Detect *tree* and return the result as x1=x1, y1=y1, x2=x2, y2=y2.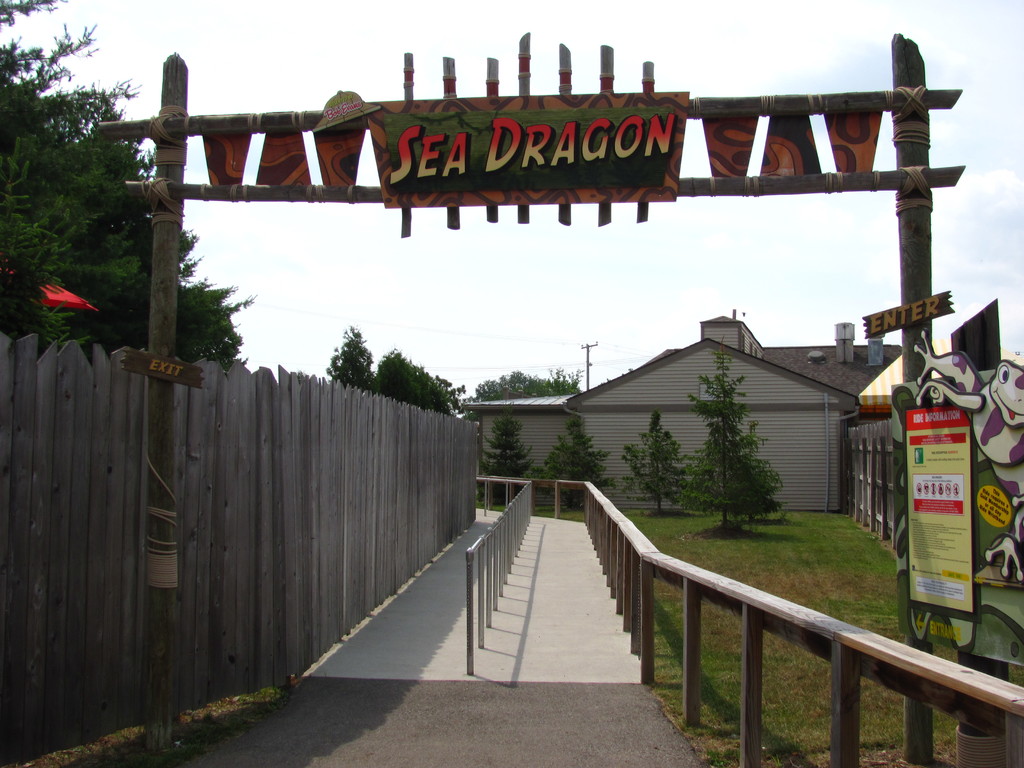
x1=484, y1=415, x2=545, y2=508.
